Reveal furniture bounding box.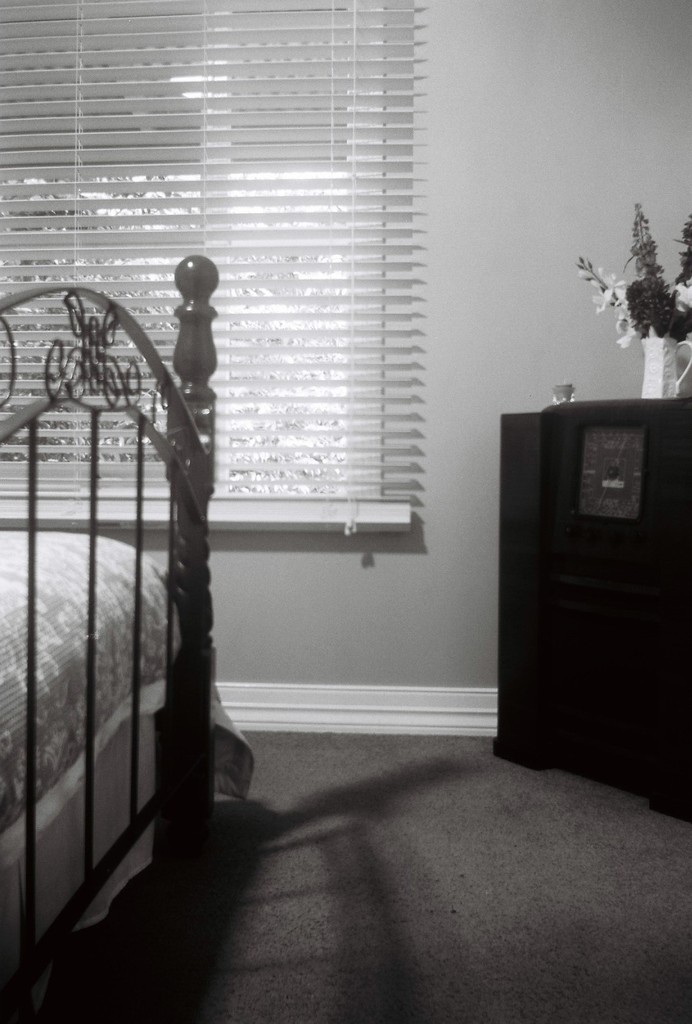
Revealed: <box>489,397,691,824</box>.
